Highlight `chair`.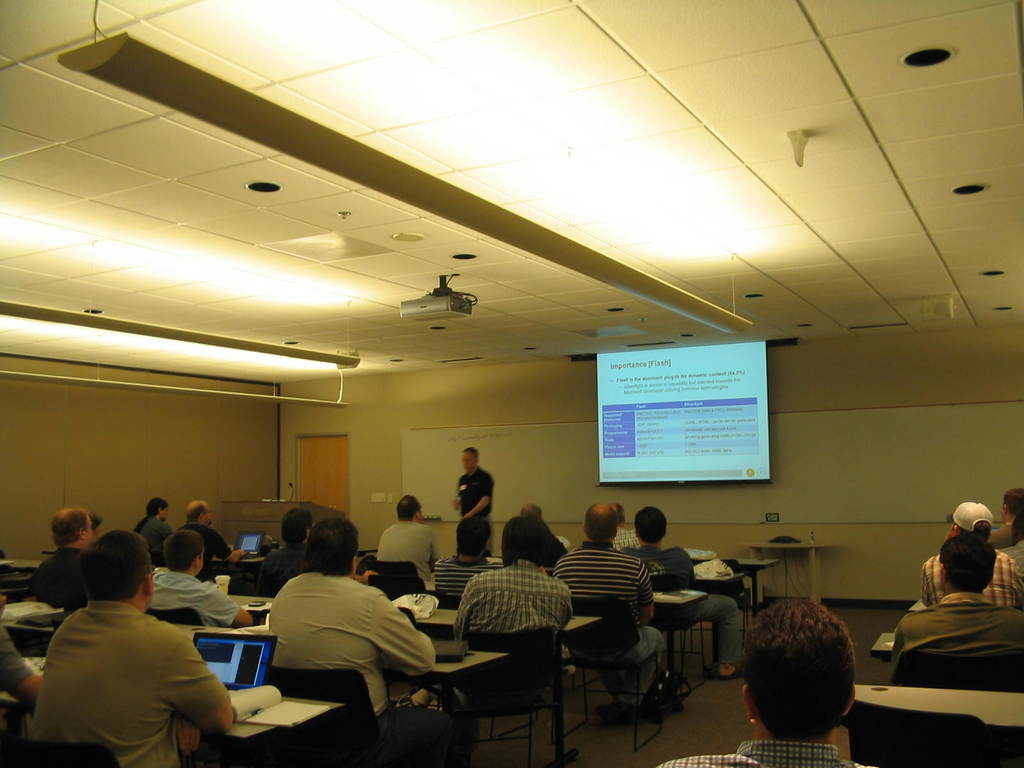
Highlighted region: select_region(650, 577, 705, 682).
